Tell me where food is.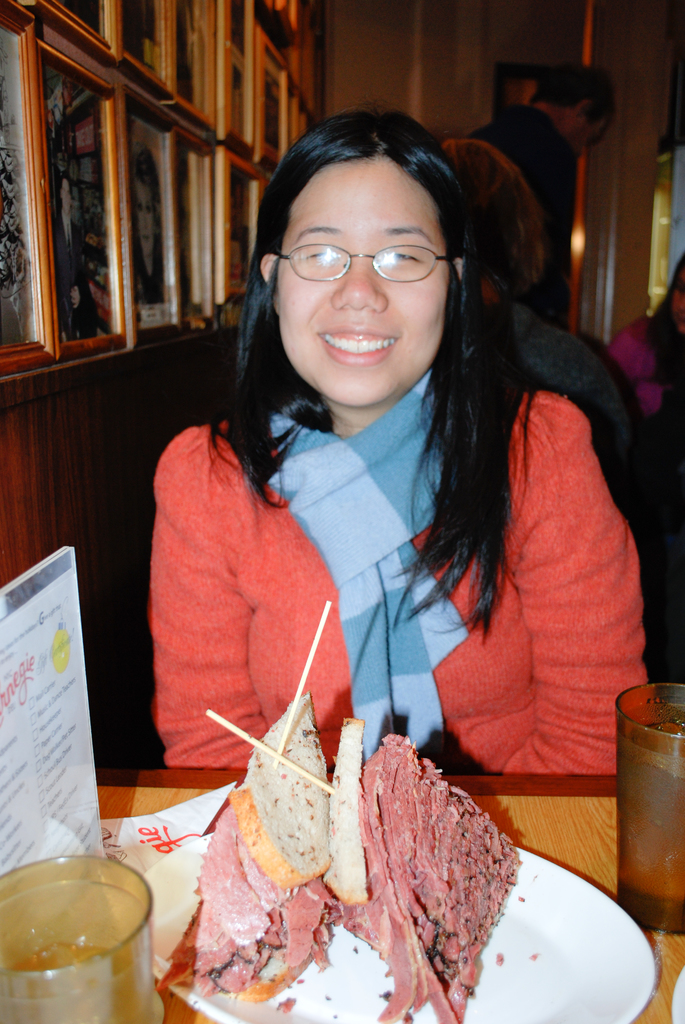
food is at x1=180, y1=714, x2=515, y2=998.
